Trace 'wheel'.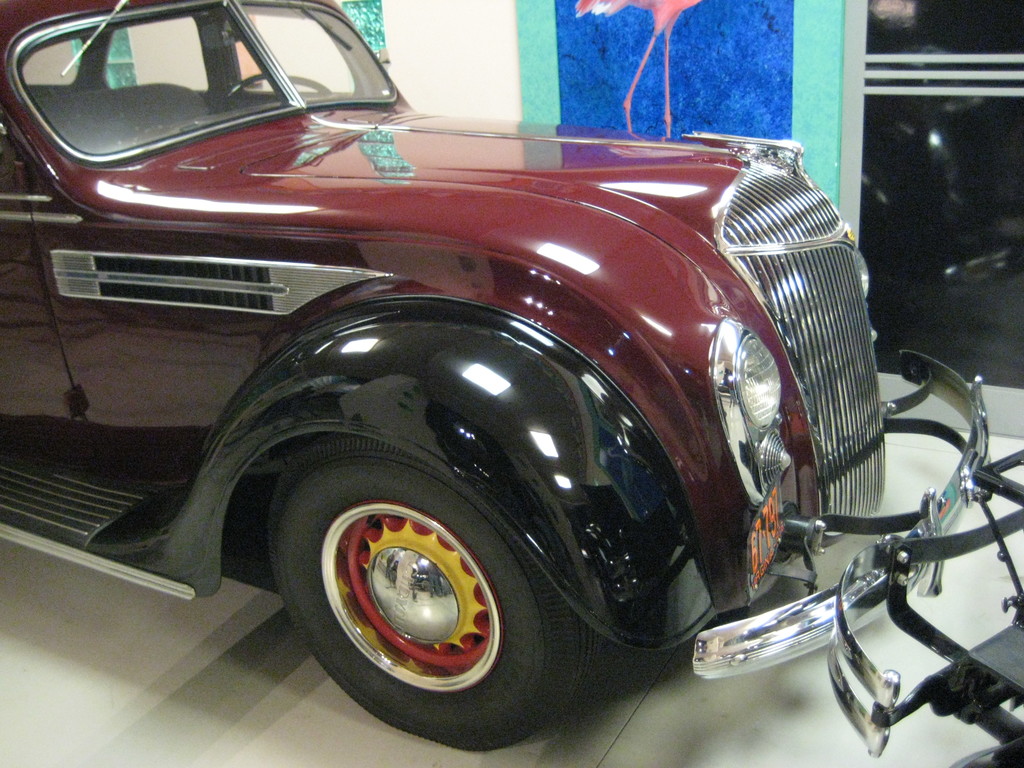
Traced to pyautogui.locateOnScreen(292, 470, 549, 726).
